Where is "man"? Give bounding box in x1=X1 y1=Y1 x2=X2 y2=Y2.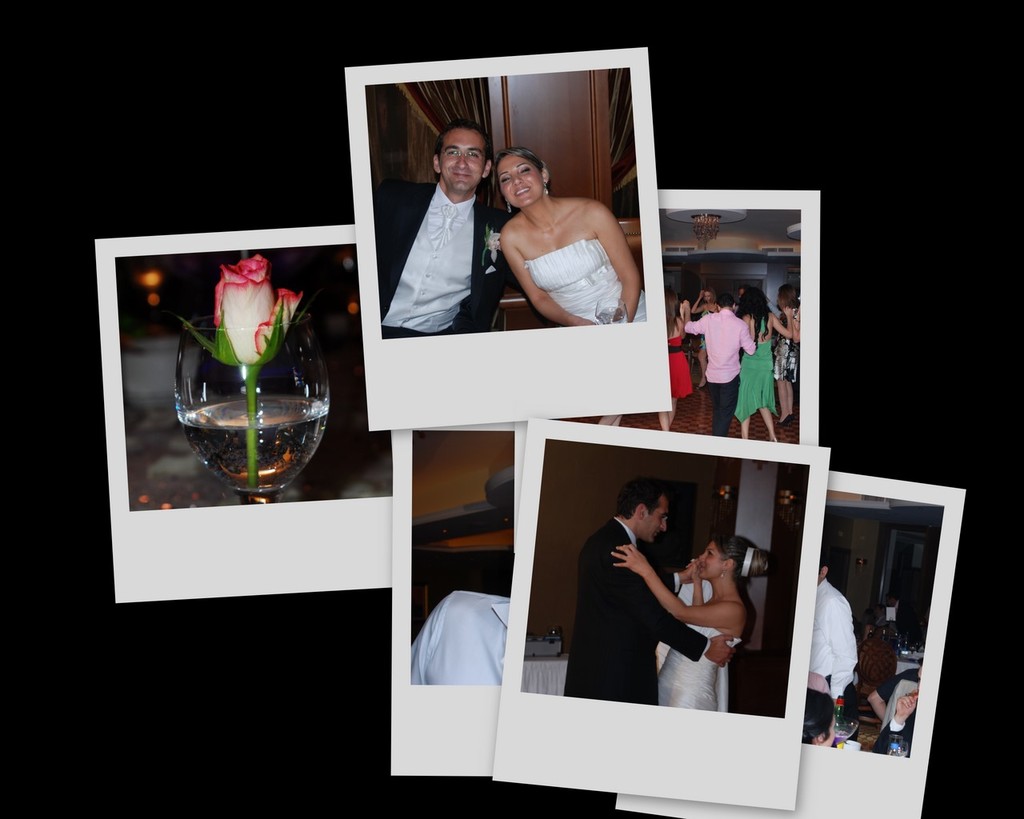
x1=563 y1=478 x2=736 y2=706.
